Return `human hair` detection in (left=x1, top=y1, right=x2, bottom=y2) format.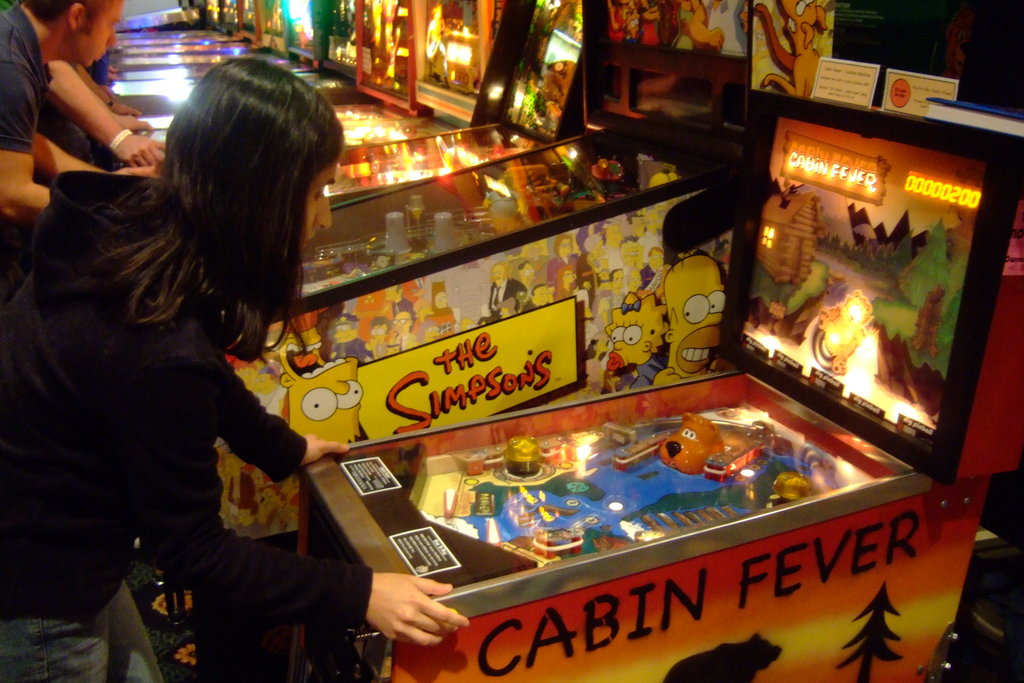
(left=20, top=0, right=102, bottom=33).
